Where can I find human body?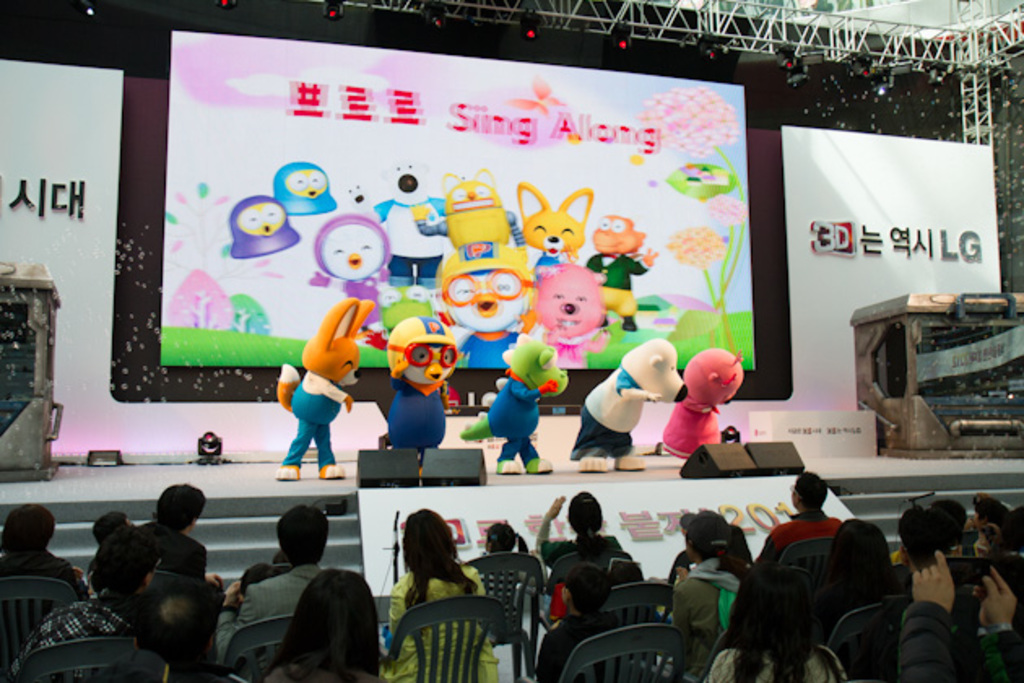
You can find it at detection(382, 511, 502, 673).
